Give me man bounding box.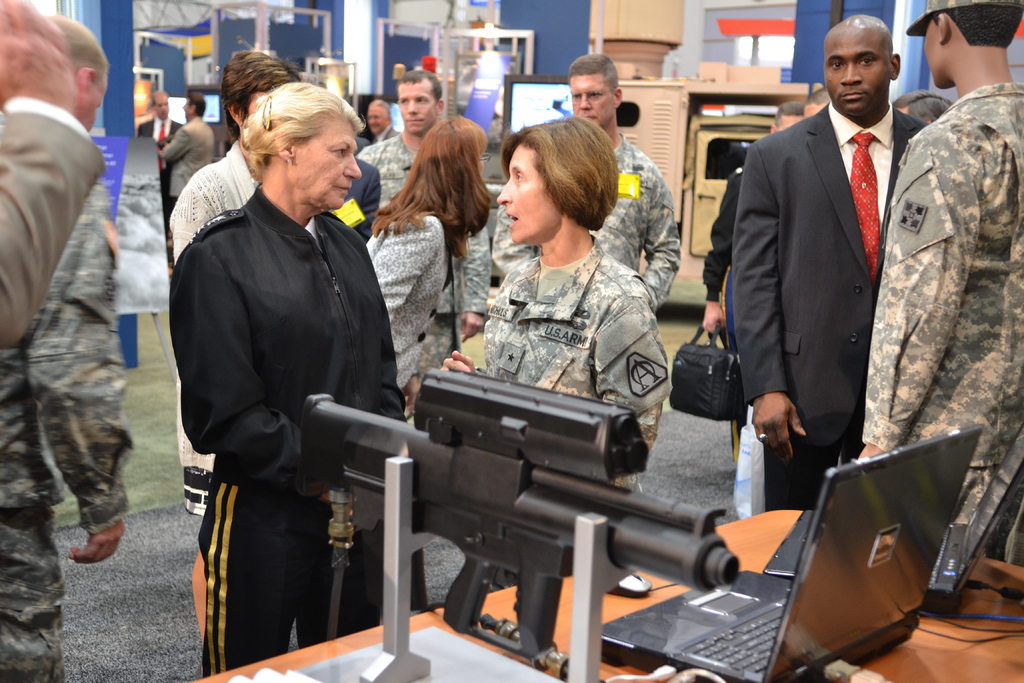
[left=806, top=81, right=829, bottom=118].
